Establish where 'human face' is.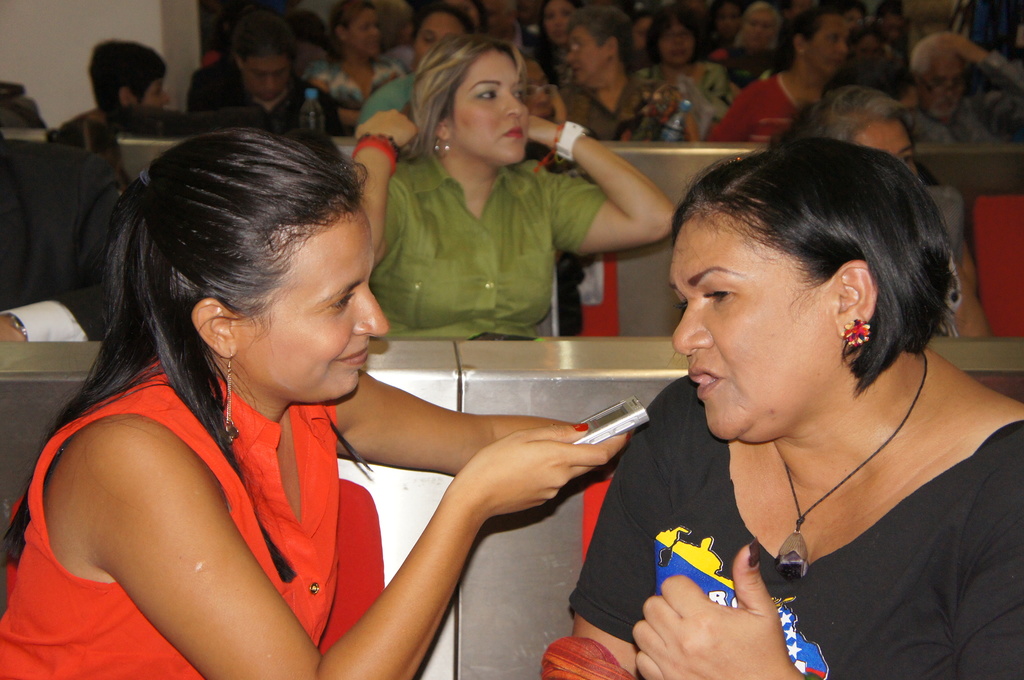
Established at [x1=239, y1=218, x2=385, y2=401].
